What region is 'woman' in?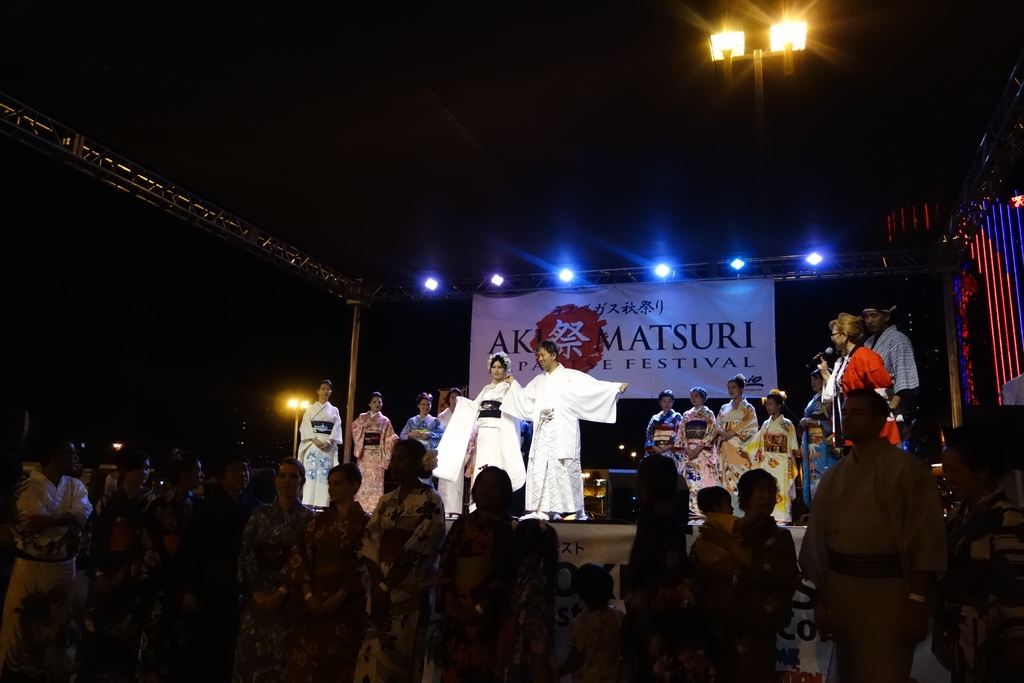
72,447,141,682.
